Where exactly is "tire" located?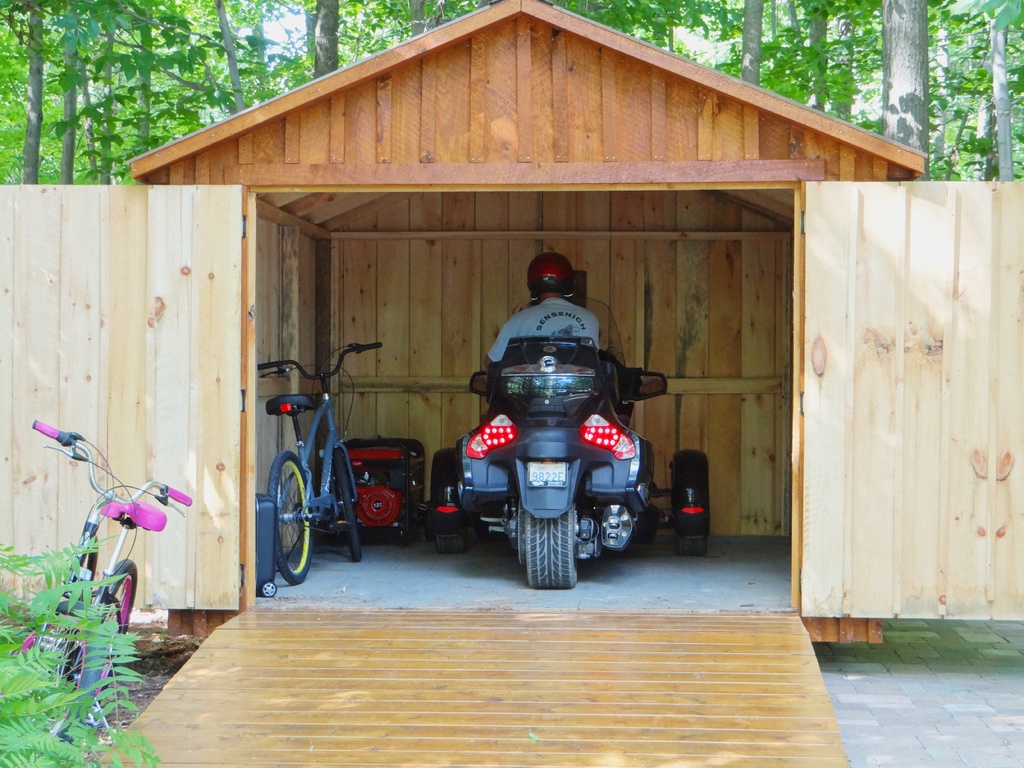
Its bounding box is 502/504/590/589.
